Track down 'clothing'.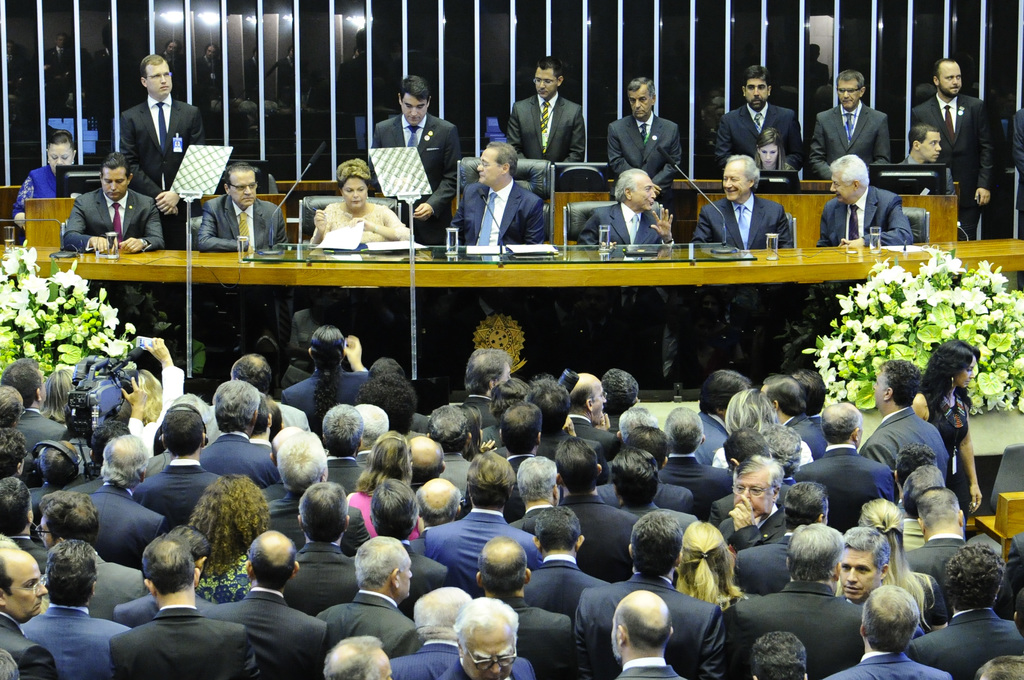
Tracked to x1=906, y1=603, x2=1023, y2=679.
